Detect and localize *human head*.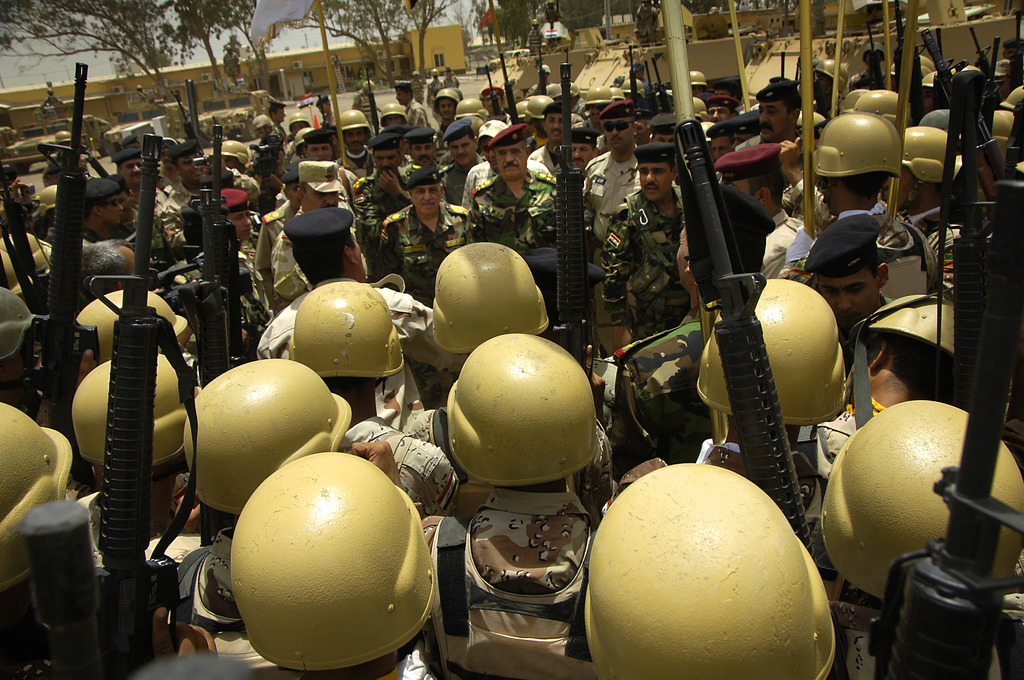
Localized at [x1=431, y1=68, x2=440, y2=81].
